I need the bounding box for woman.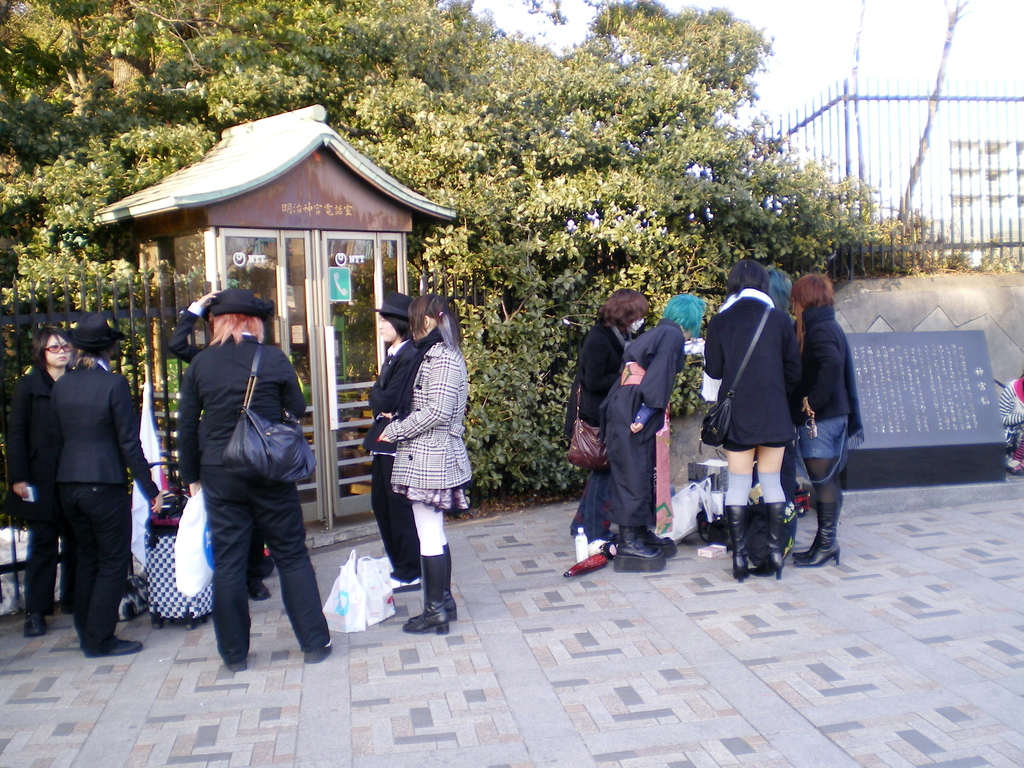
Here it is: <box>361,289,420,595</box>.
